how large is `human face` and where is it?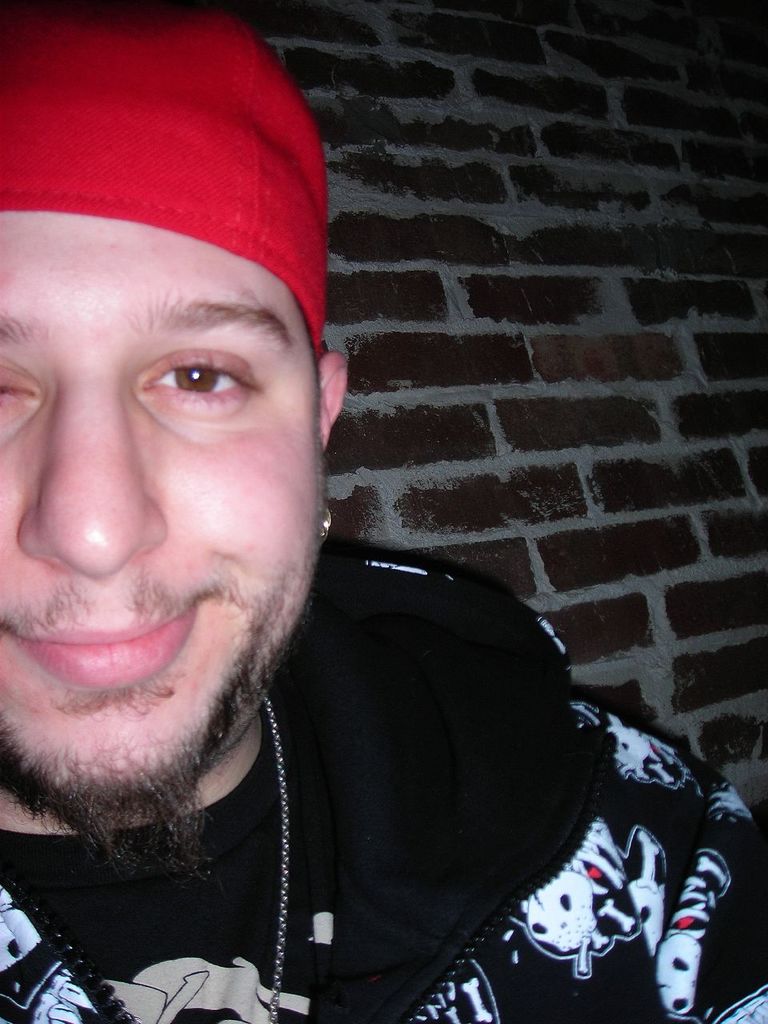
Bounding box: bbox=(0, 221, 326, 809).
